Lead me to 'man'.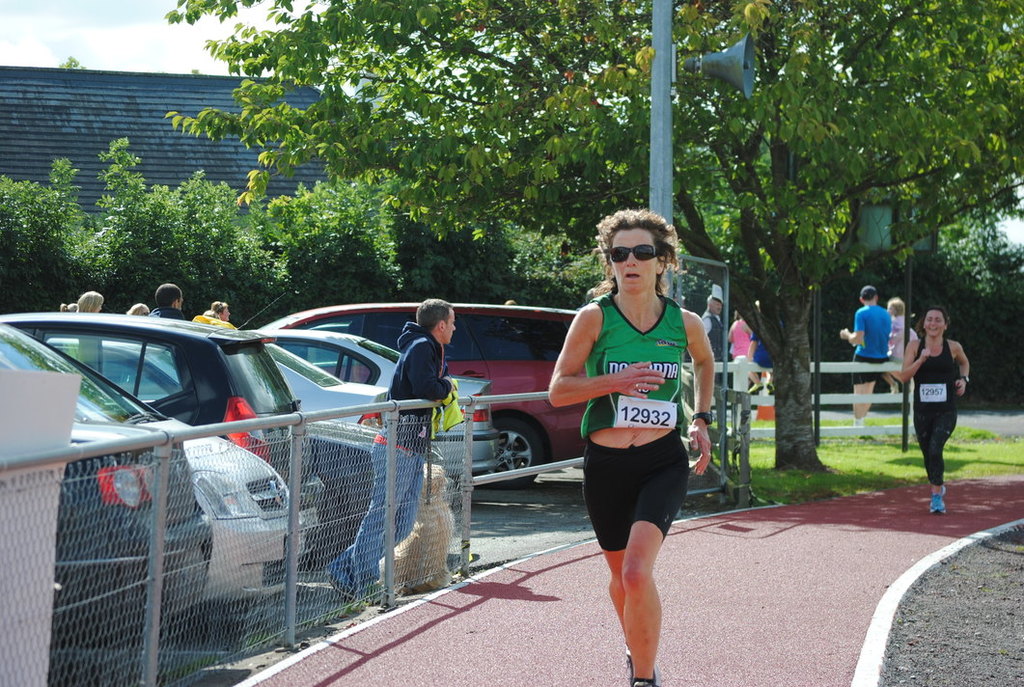
Lead to BBox(702, 295, 727, 388).
